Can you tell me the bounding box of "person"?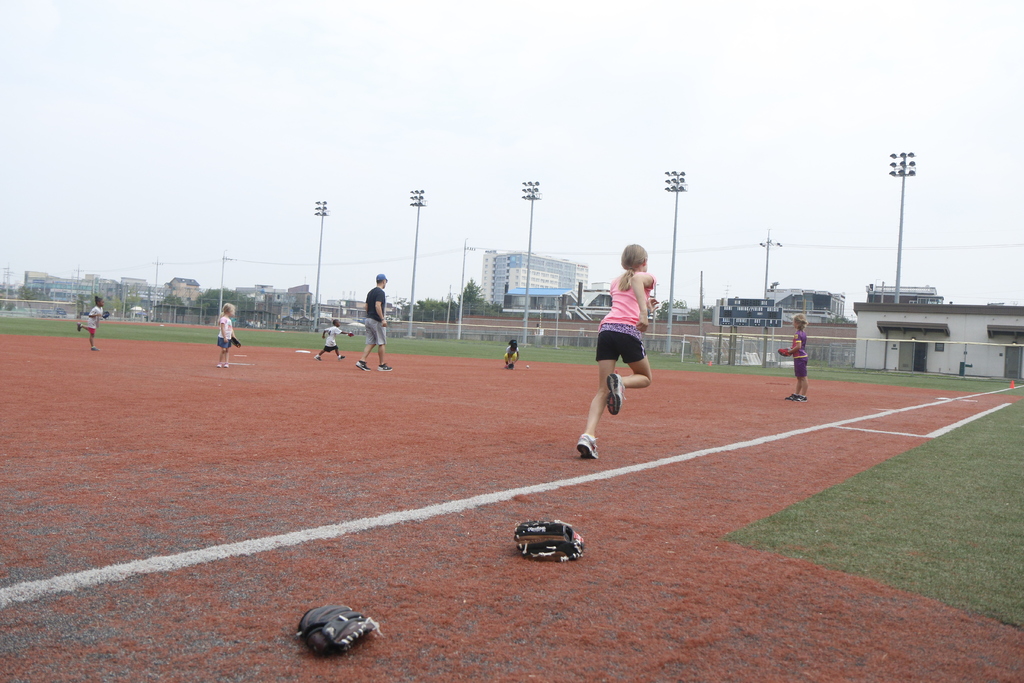
{"left": 772, "top": 306, "right": 814, "bottom": 407}.
